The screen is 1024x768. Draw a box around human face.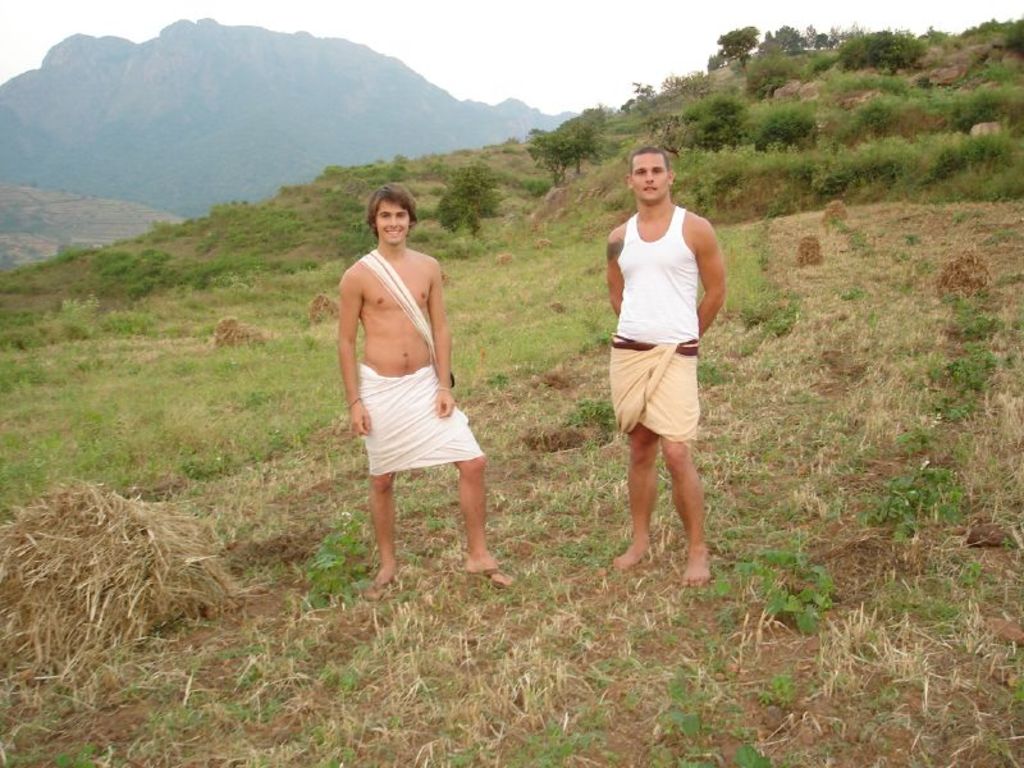
[left=632, top=151, right=668, bottom=201].
